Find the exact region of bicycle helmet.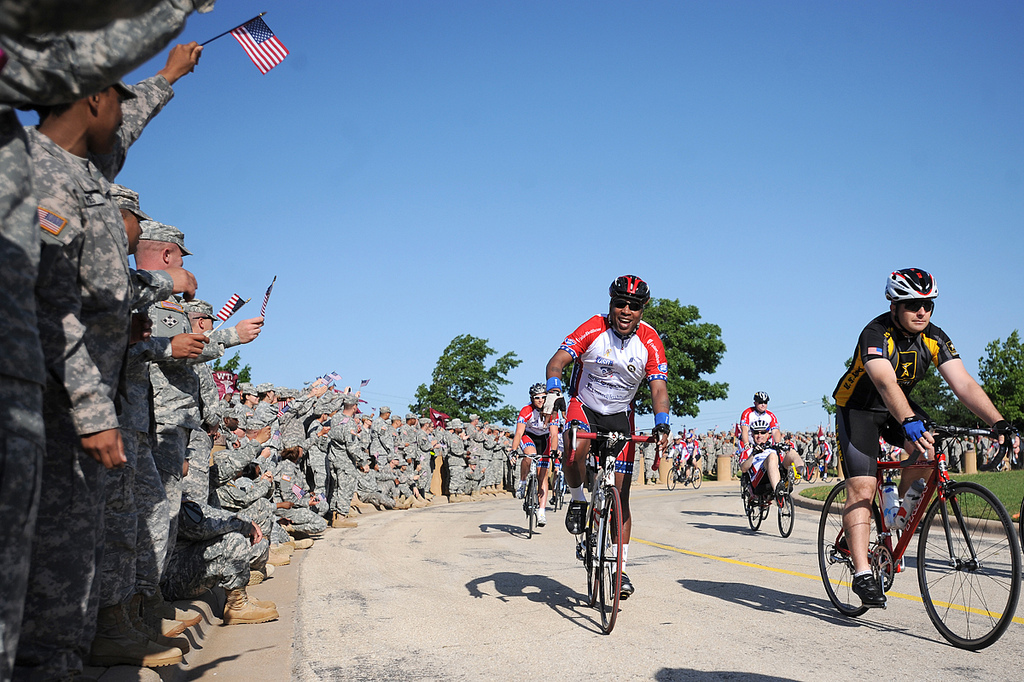
Exact region: 753/426/768/433.
